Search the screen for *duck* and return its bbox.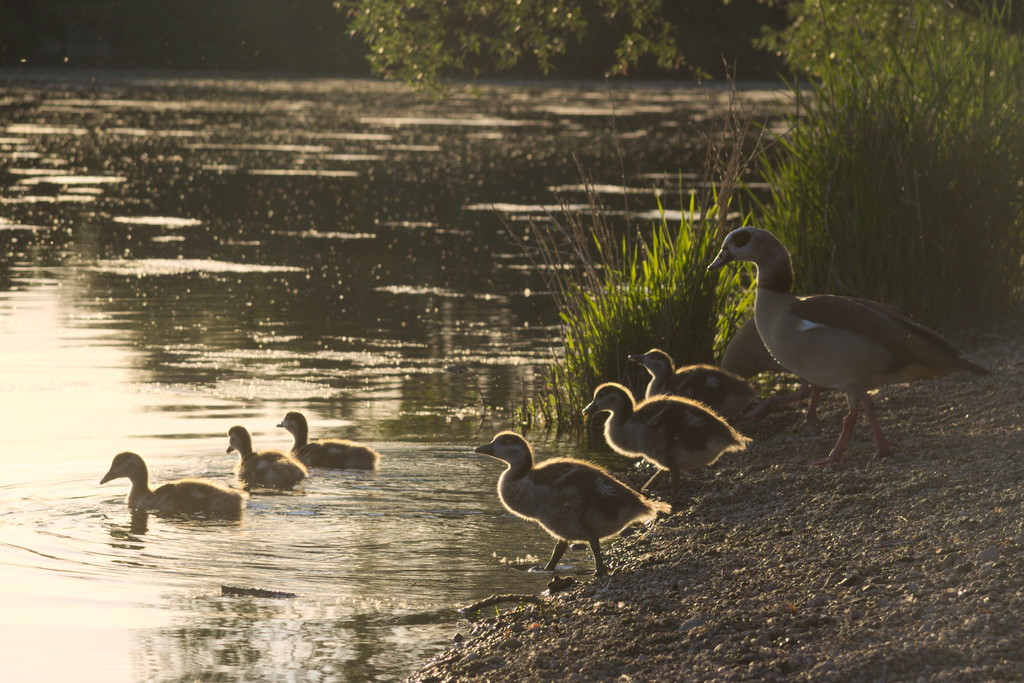
Found: bbox=[579, 378, 744, 520].
